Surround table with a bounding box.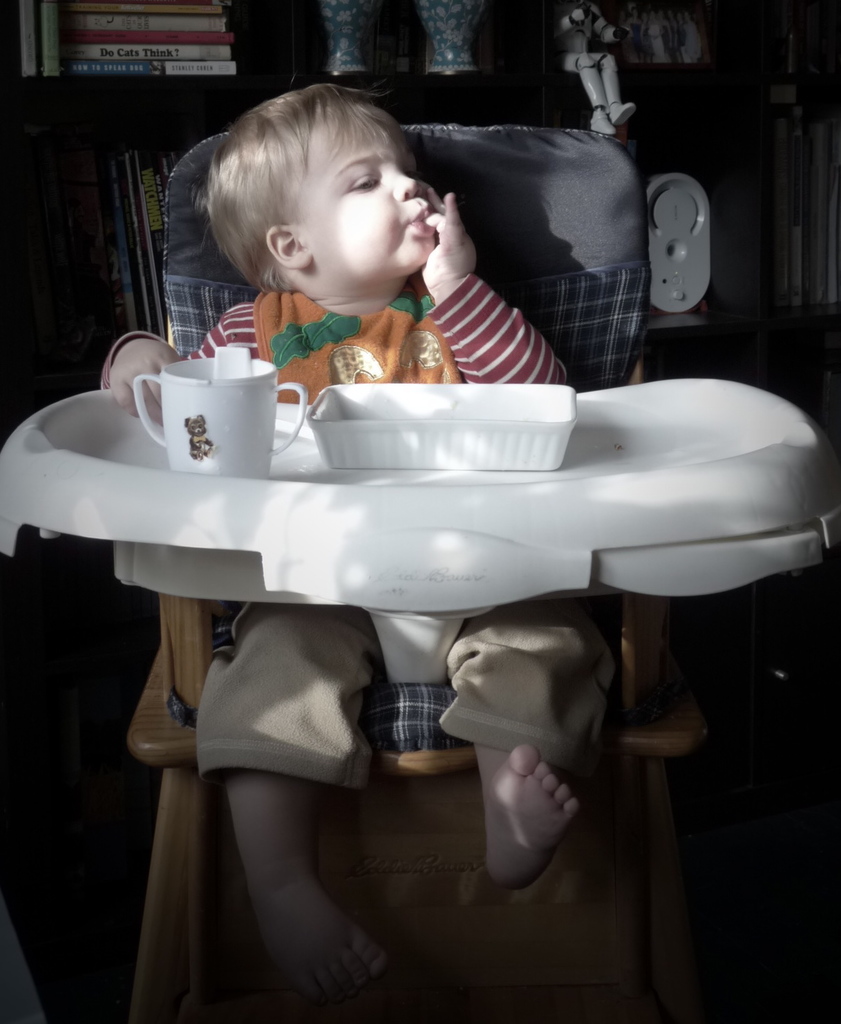
(x1=0, y1=377, x2=840, y2=1023).
